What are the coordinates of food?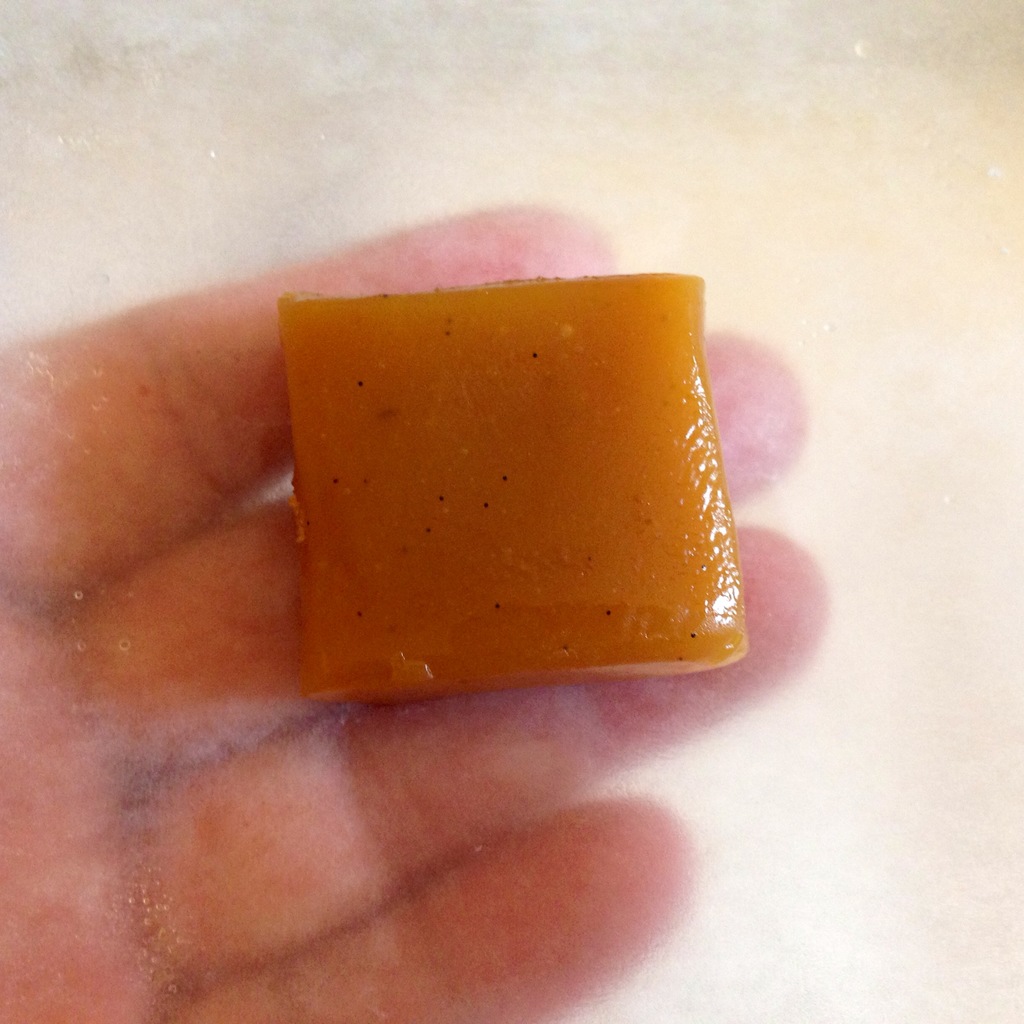
bbox=(274, 266, 765, 710).
